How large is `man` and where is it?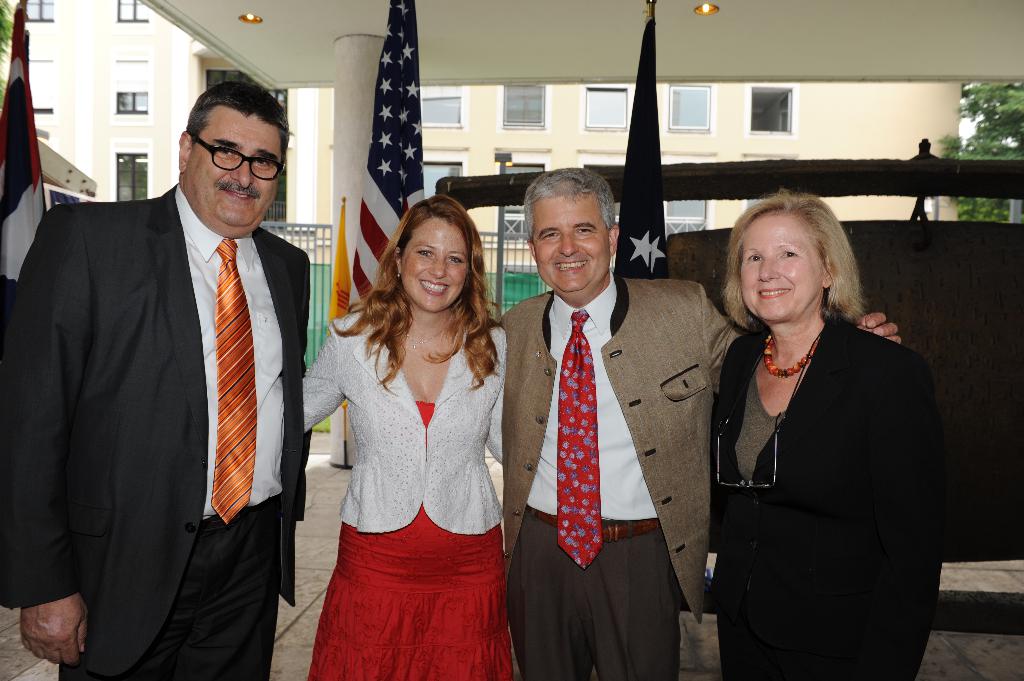
Bounding box: bbox=[0, 81, 313, 680].
